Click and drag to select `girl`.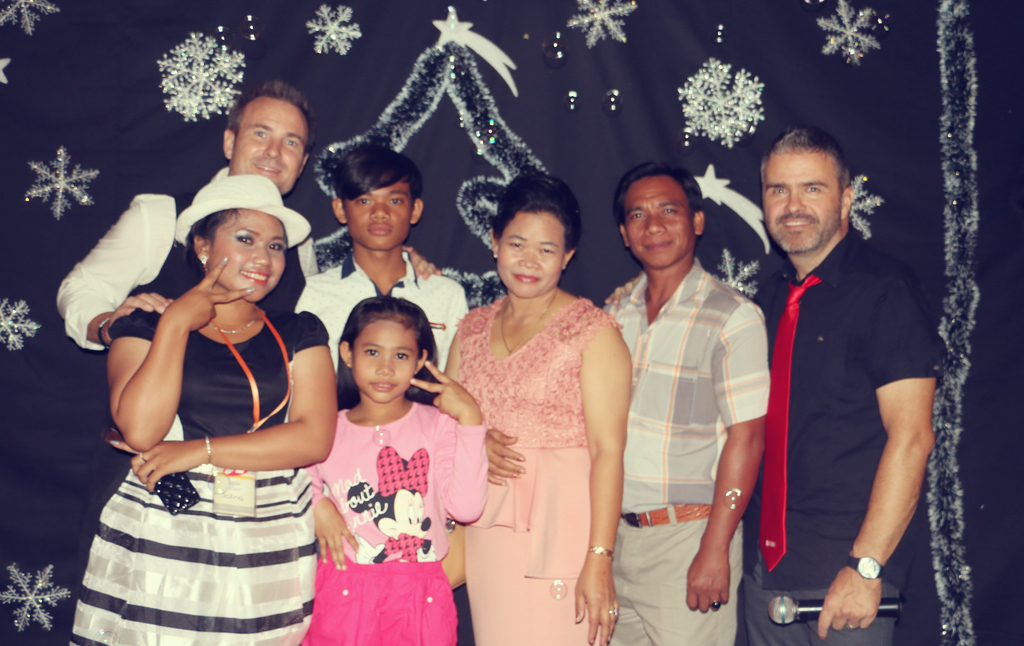
Selection: detection(307, 294, 493, 645).
